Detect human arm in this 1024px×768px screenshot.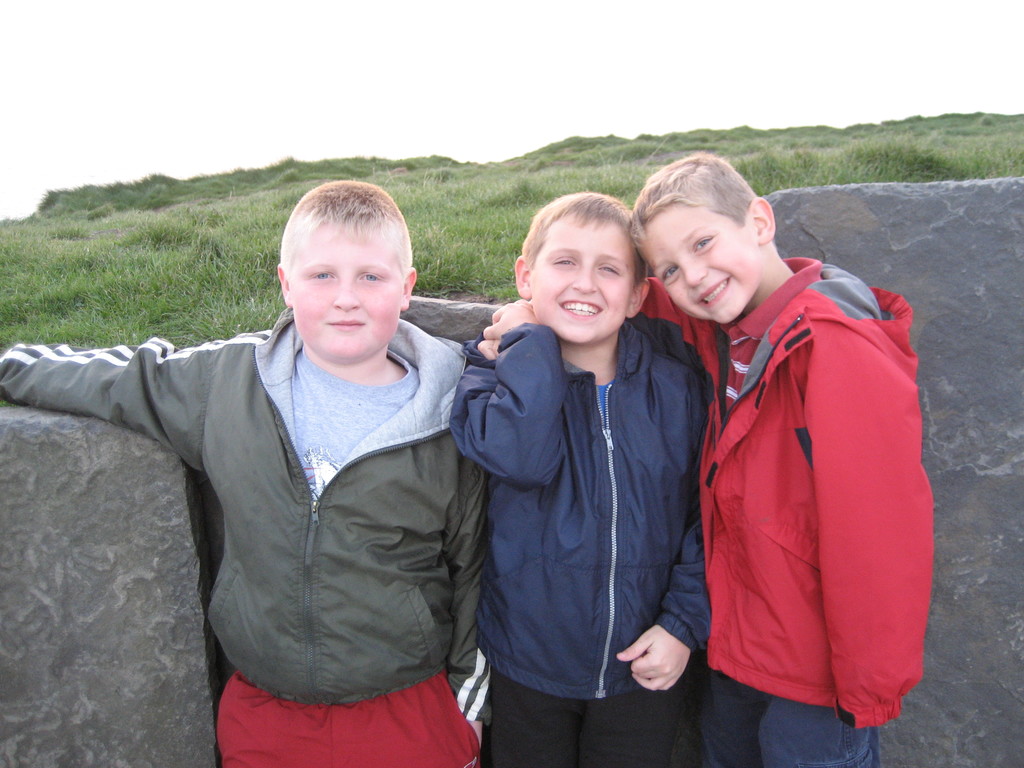
Detection: [left=821, top=331, right=922, bottom=728].
